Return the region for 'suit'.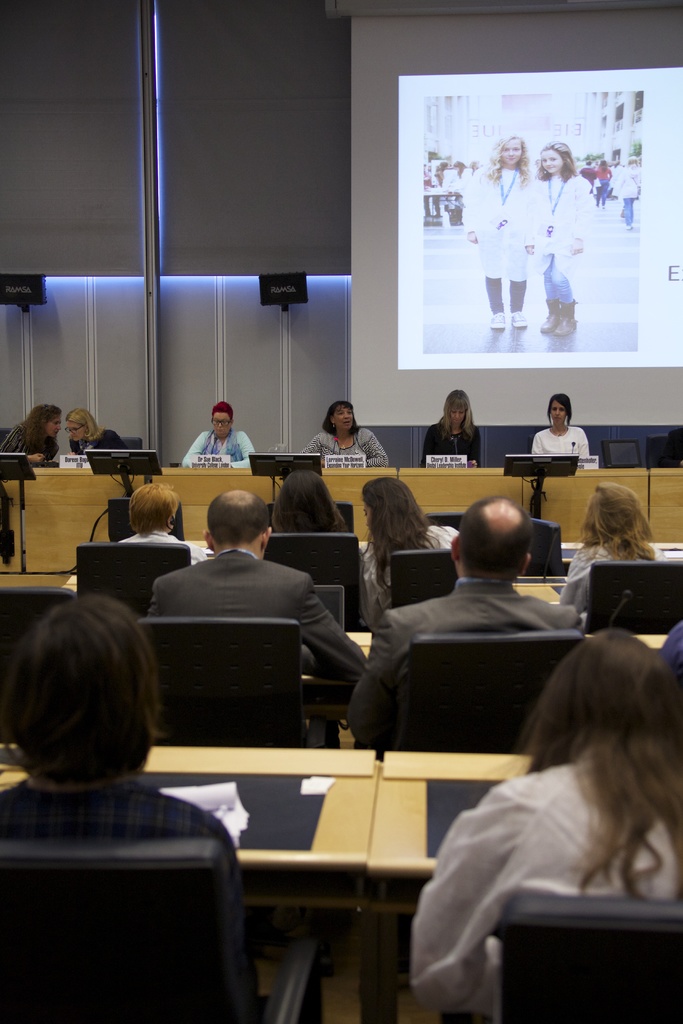
[145, 515, 360, 762].
